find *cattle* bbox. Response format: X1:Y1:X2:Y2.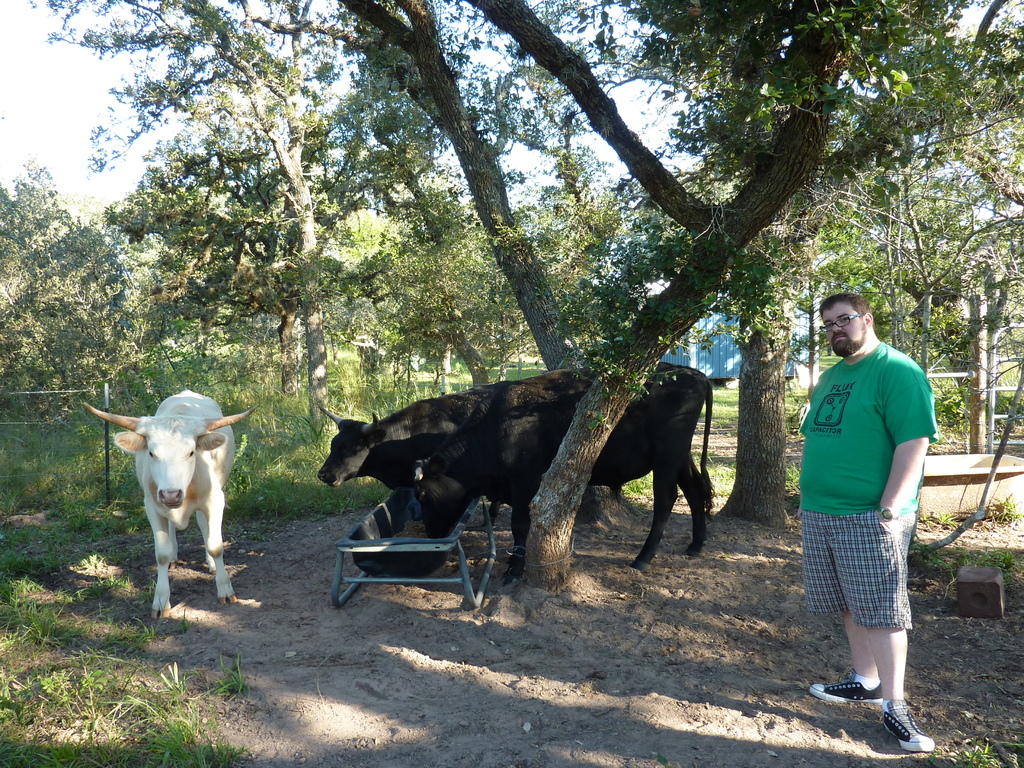
313:382:513:532.
